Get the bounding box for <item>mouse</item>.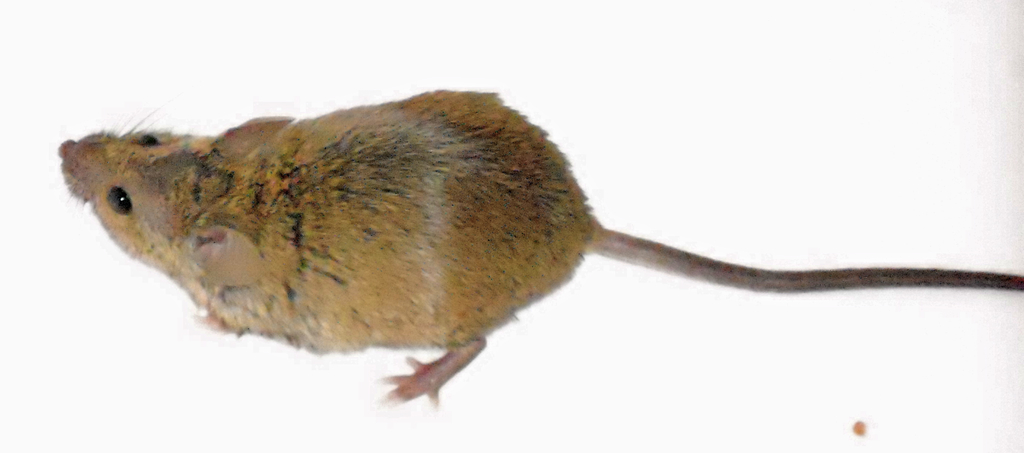
(122,86,948,409).
